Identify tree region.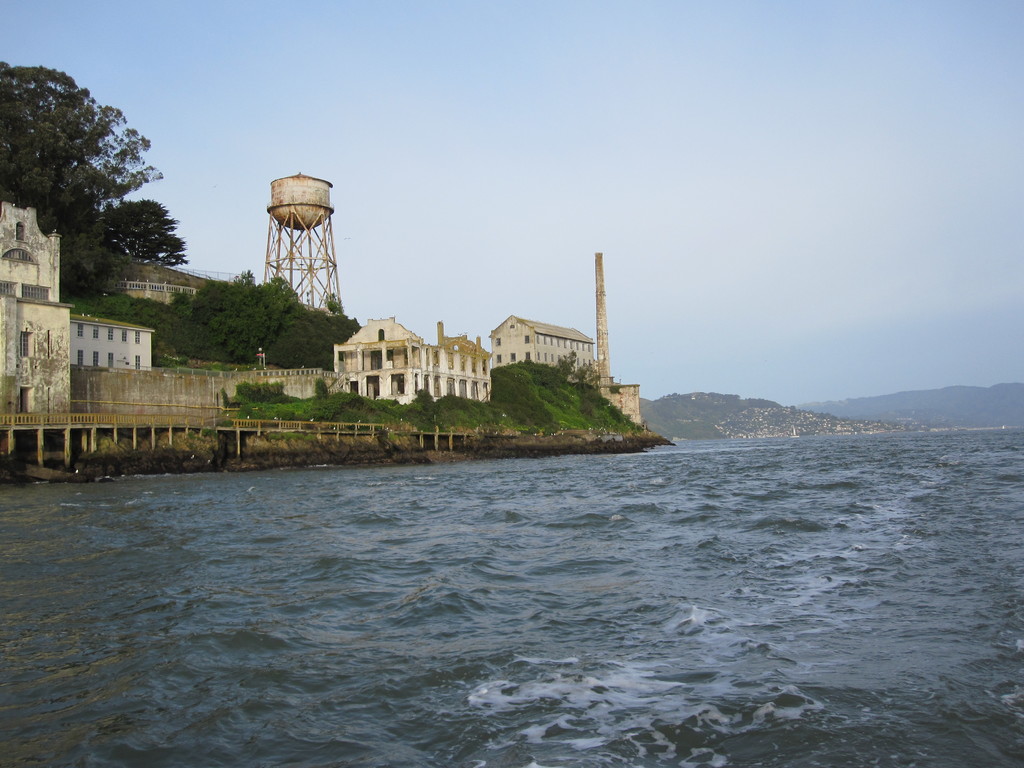
Region: BBox(544, 342, 611, 396).
